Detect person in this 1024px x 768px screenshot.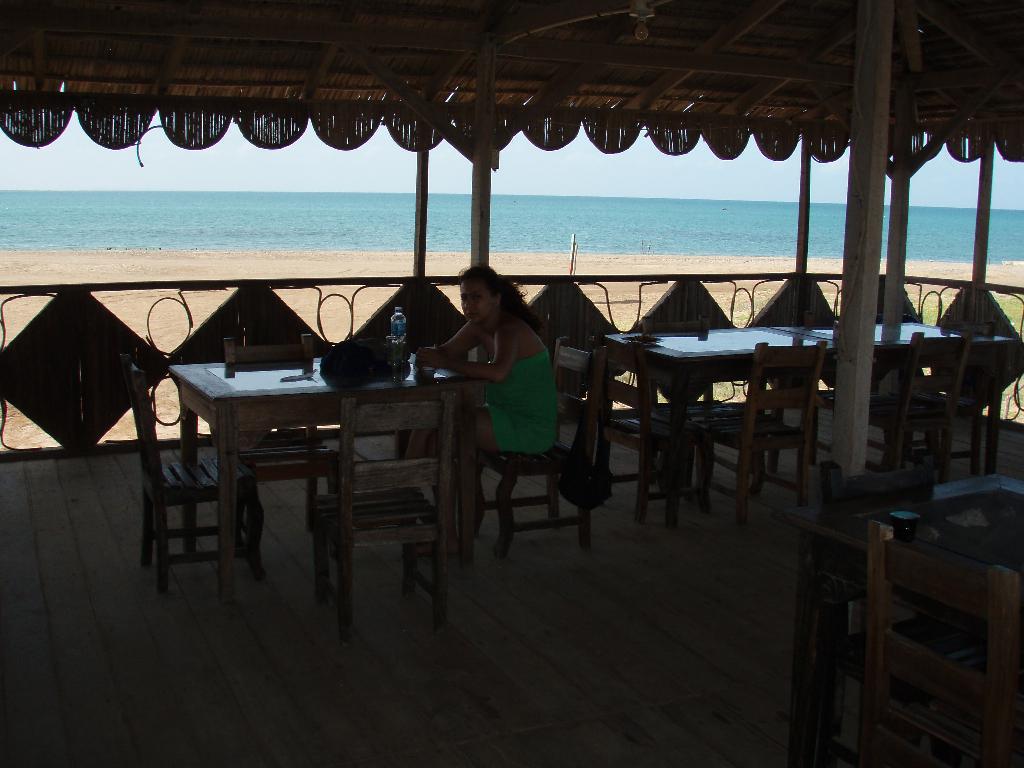
Detection: locate(408, 263, 558, 554).
